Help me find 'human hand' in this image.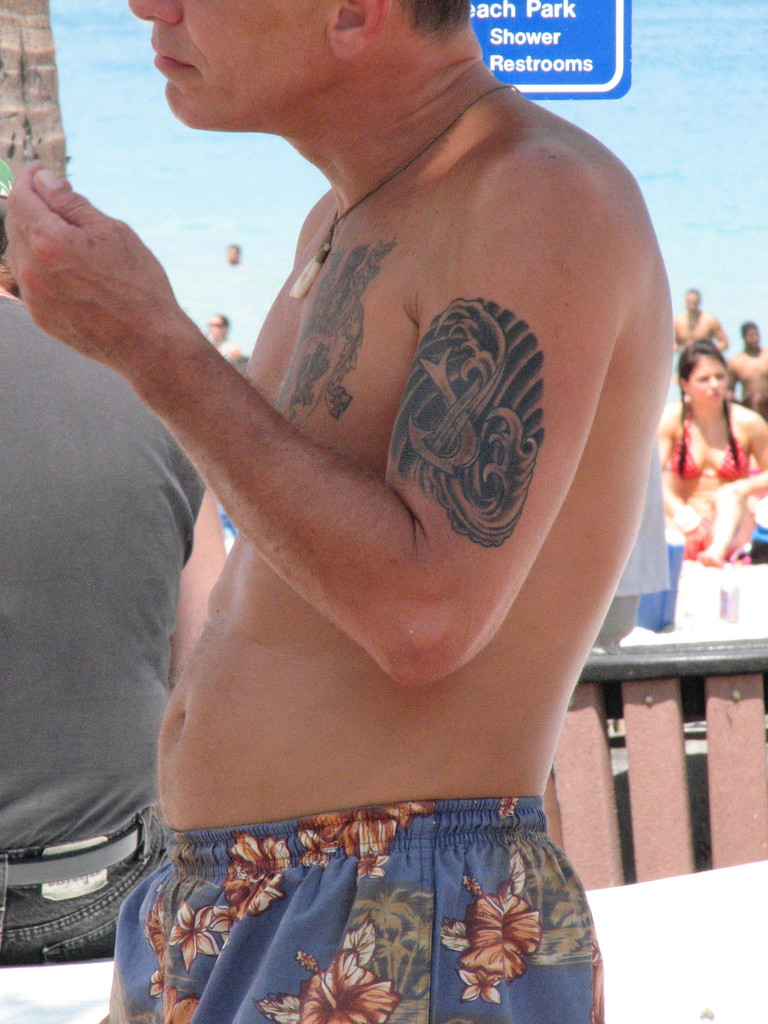
Found it: (669,340,683,355).
